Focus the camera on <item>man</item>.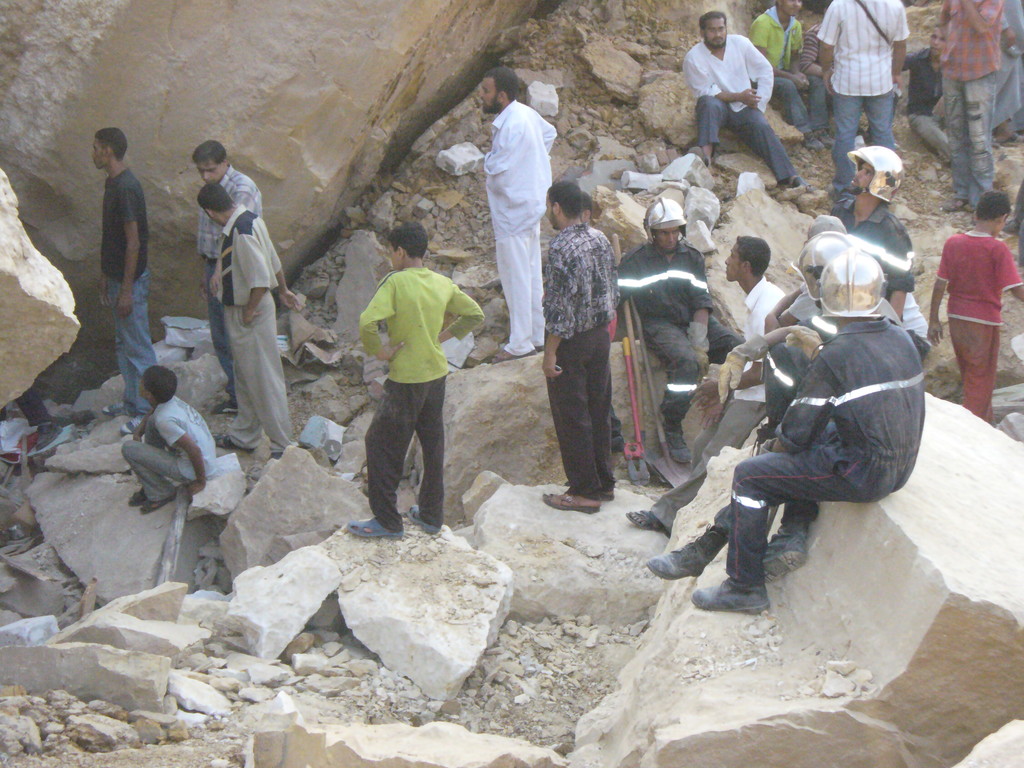
Focus region: 692/246/924/616.
